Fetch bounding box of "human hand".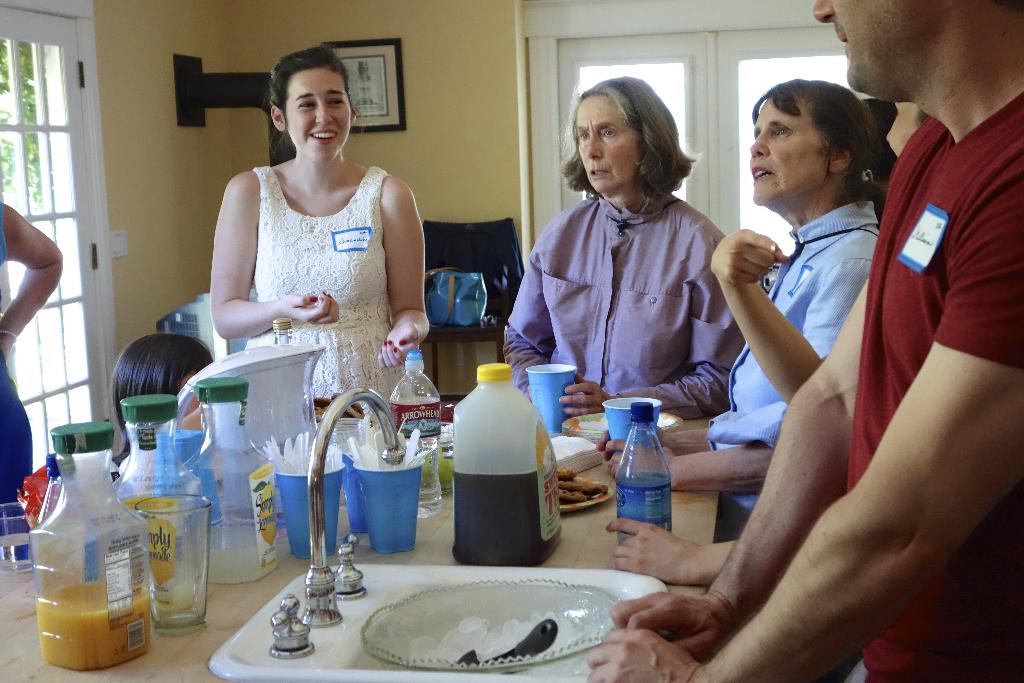
Bbox: (x1=374, y1=320, x2=422, y2=370).
